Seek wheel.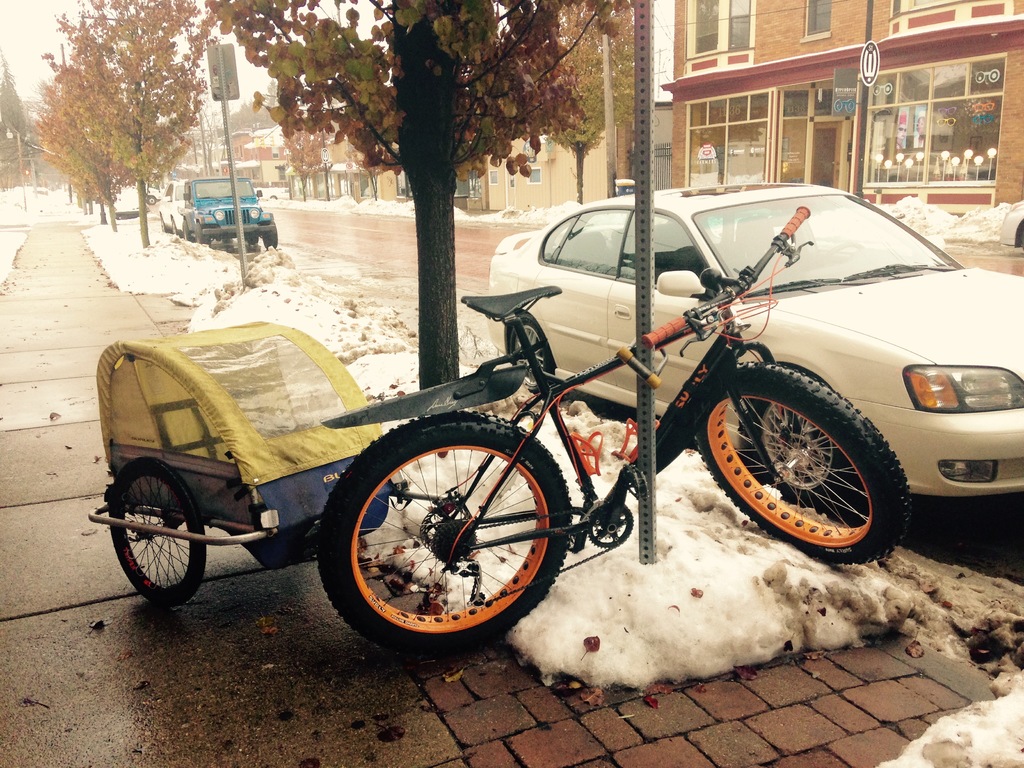
detection(698, 358, 912, 566).
